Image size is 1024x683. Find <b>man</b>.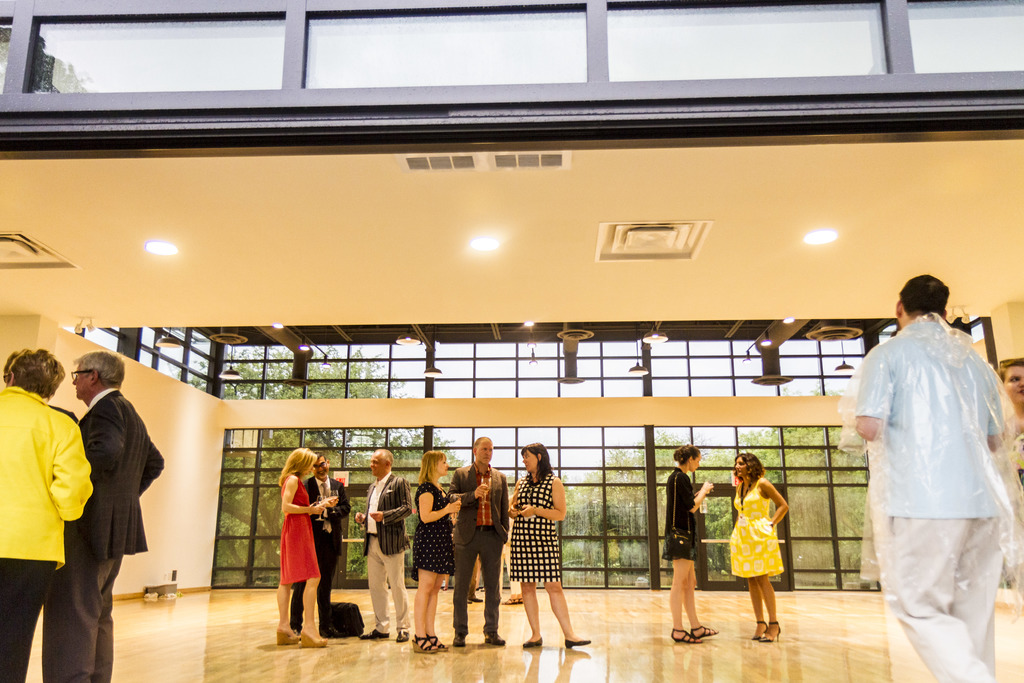
<box>38,356,163,682</box>.
